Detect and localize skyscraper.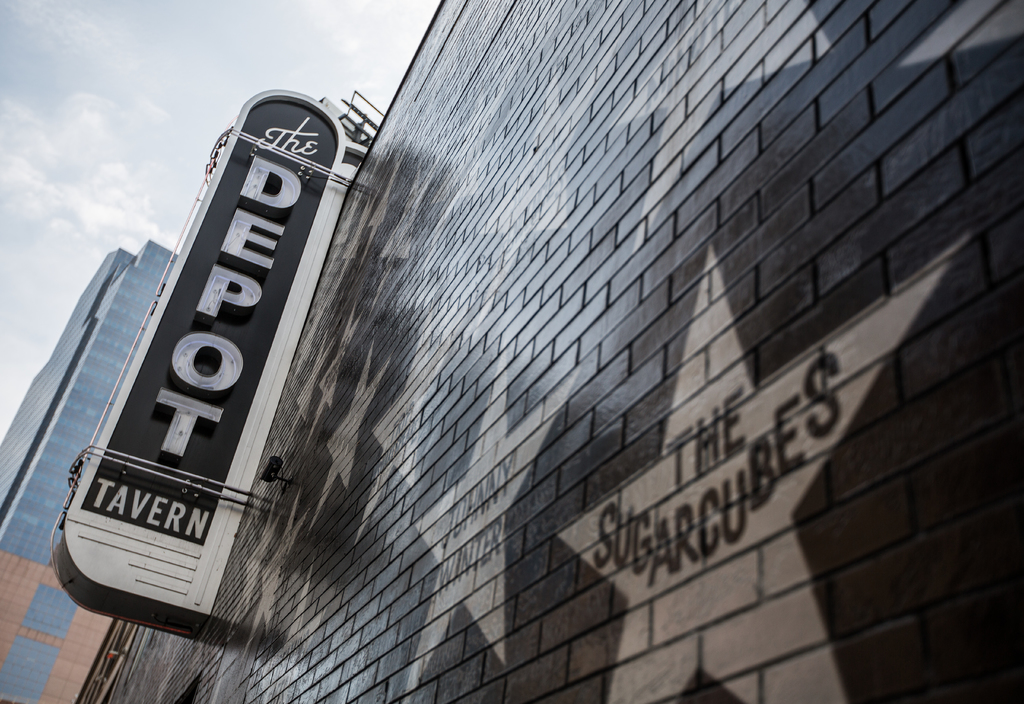
Localized at {"left": 0, "top": 240, "right": 179, "bottom": 703}.
